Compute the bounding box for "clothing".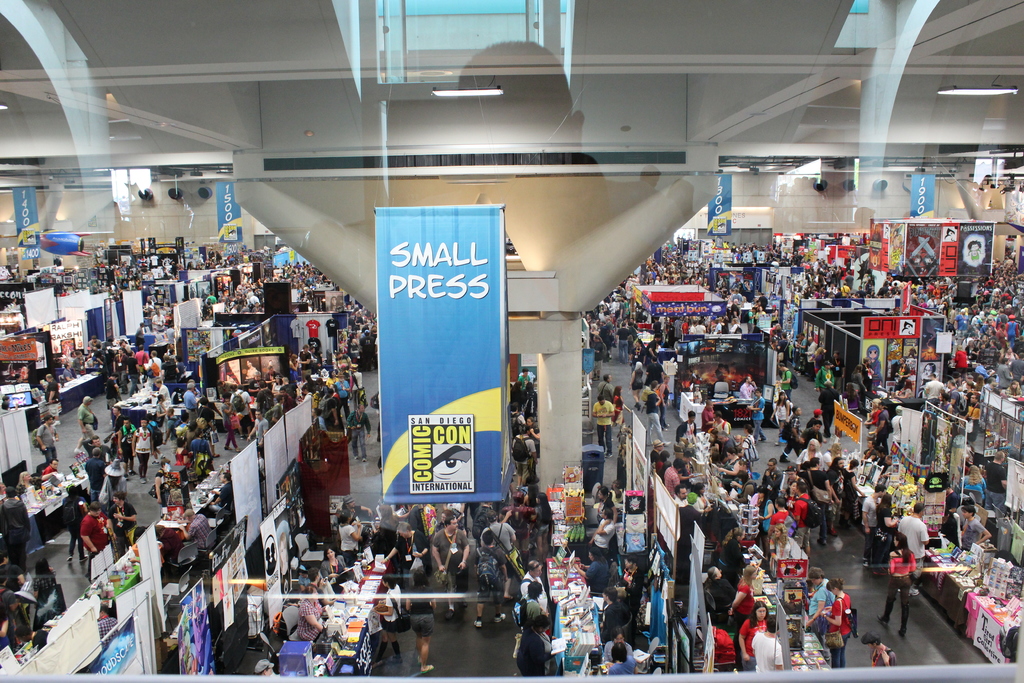
x1=819 y1=388 x2=842 y2=439.
